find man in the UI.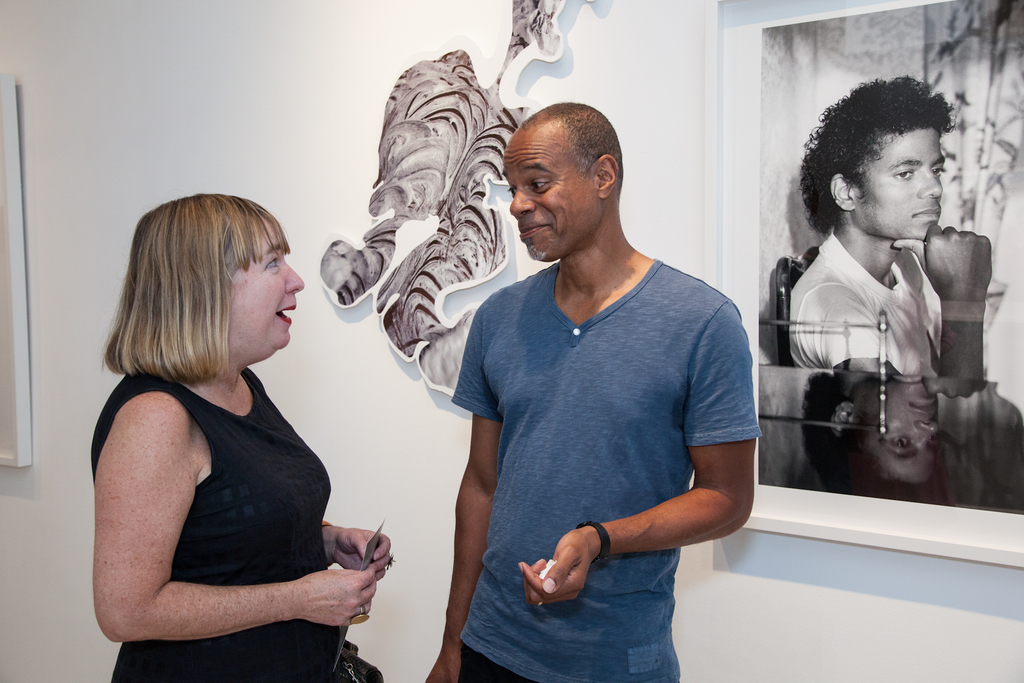
UI element at box(790, 74, 992, 381).
